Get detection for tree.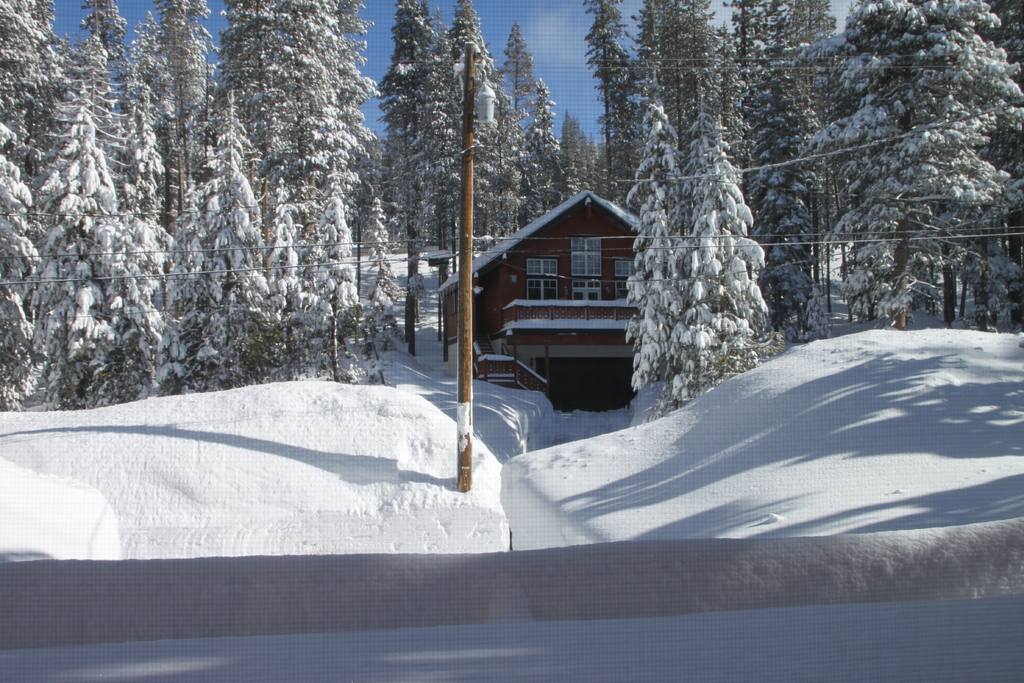
Detection: <region>515, 67, 572, 224</region>.
